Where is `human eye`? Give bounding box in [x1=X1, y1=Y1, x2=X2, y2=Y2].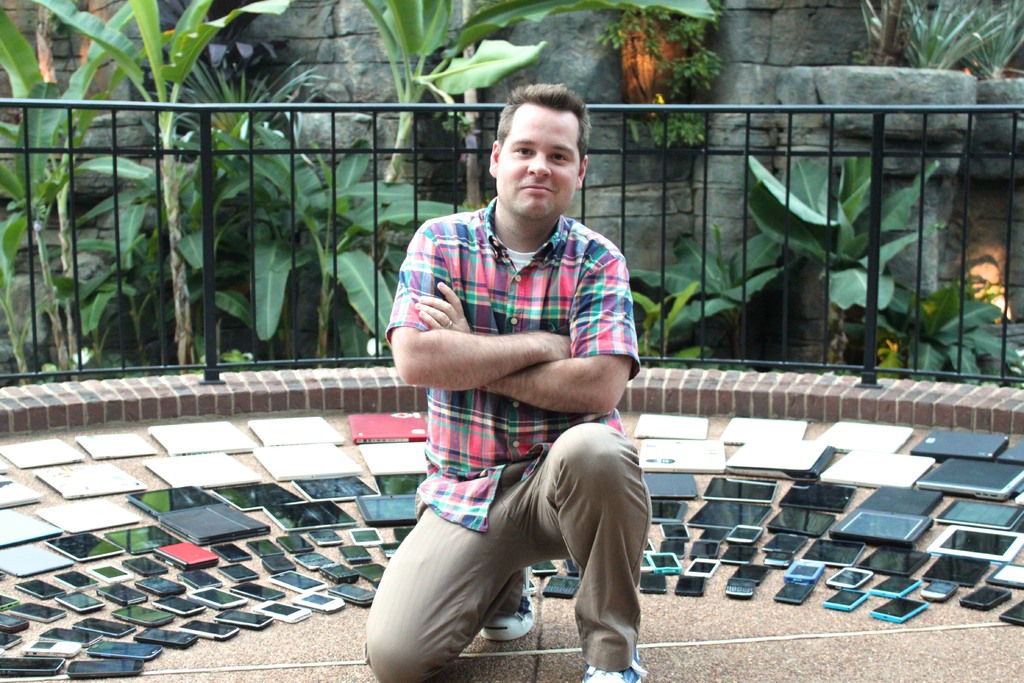
[x1=506, y1=140, x2=536, y2=156].
